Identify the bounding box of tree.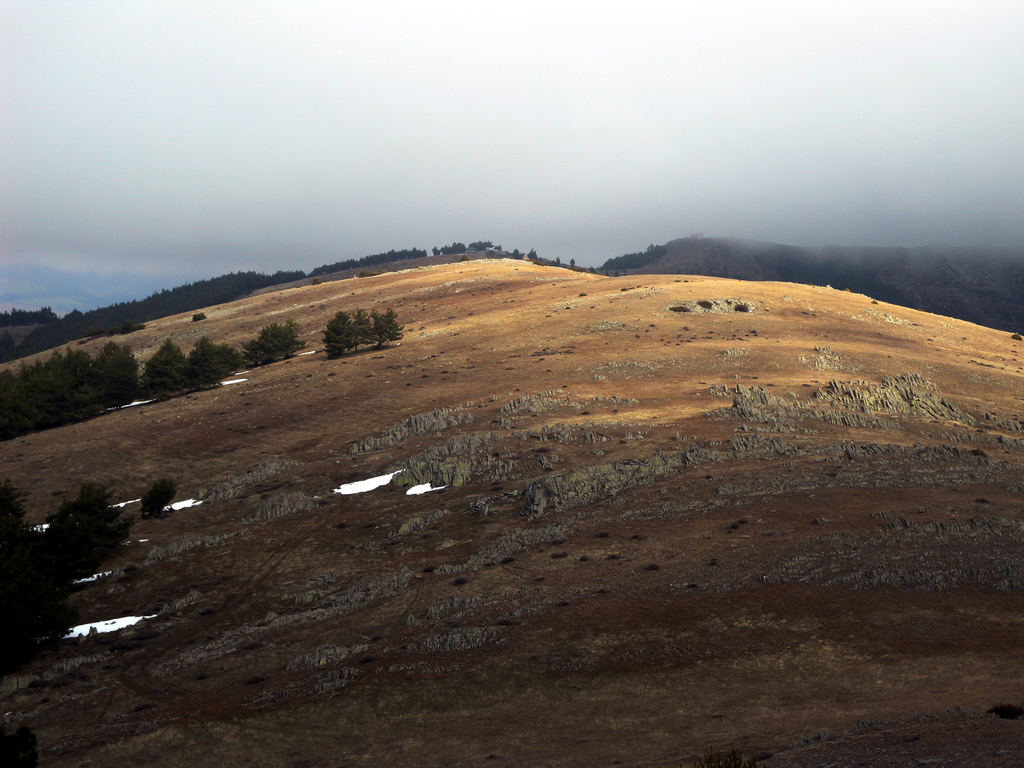
bbox=[138, 336, 199, 399].
